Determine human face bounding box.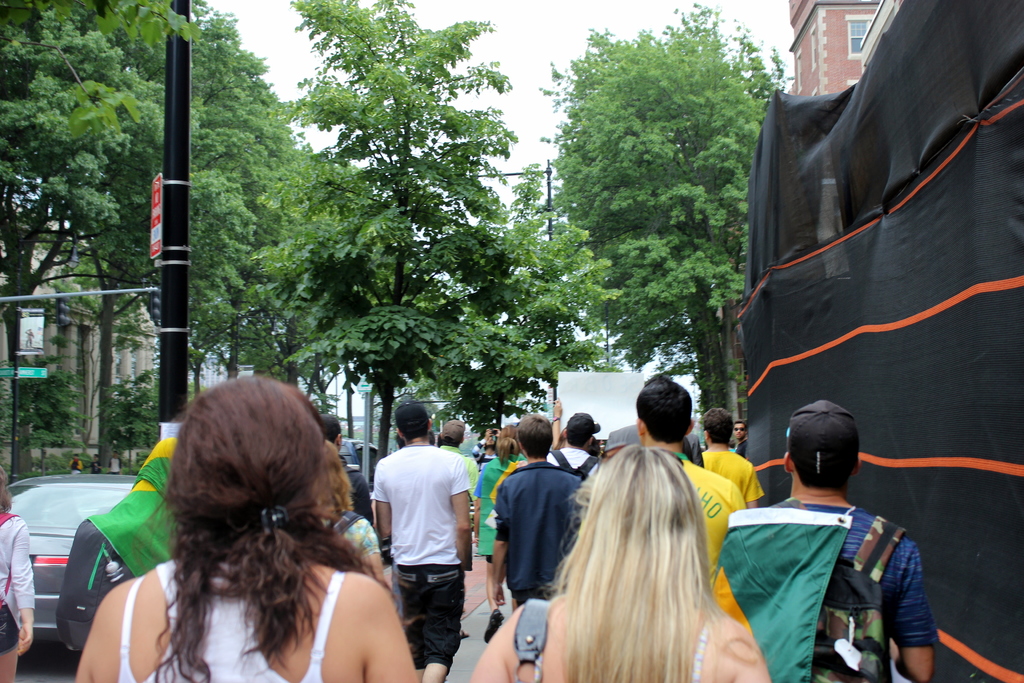
Determined: rect(484, 436, 494, 445).
